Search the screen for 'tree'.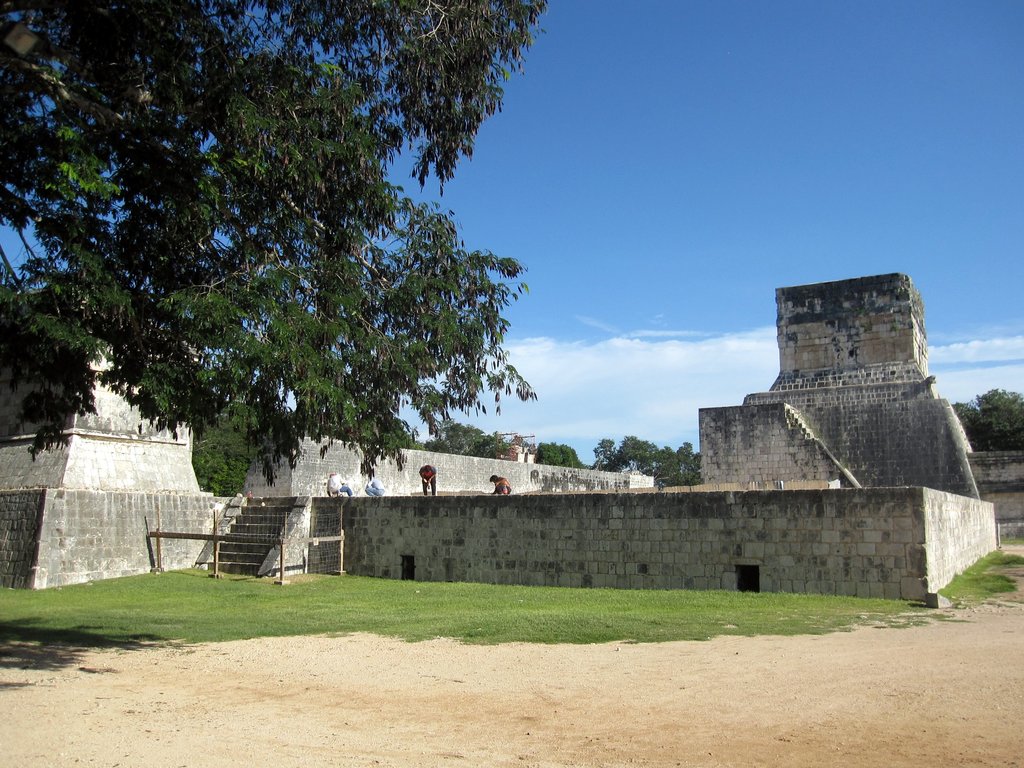
Found at (193,396,290,500).
